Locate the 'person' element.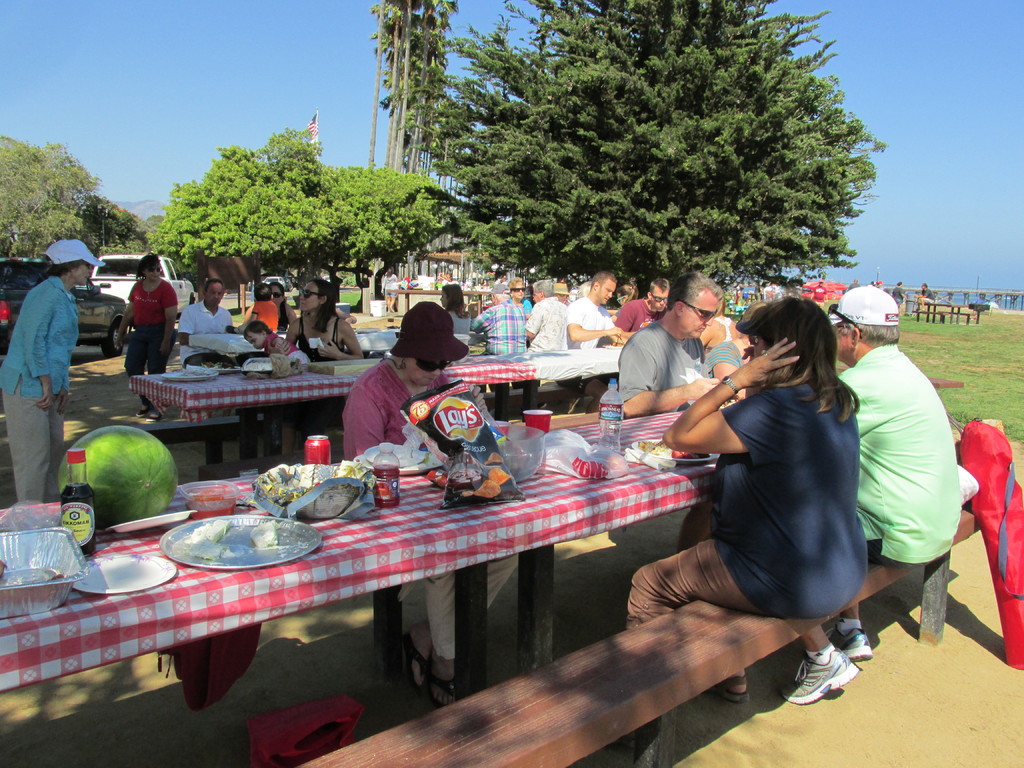
Element bbox: 473/282/536/355.
